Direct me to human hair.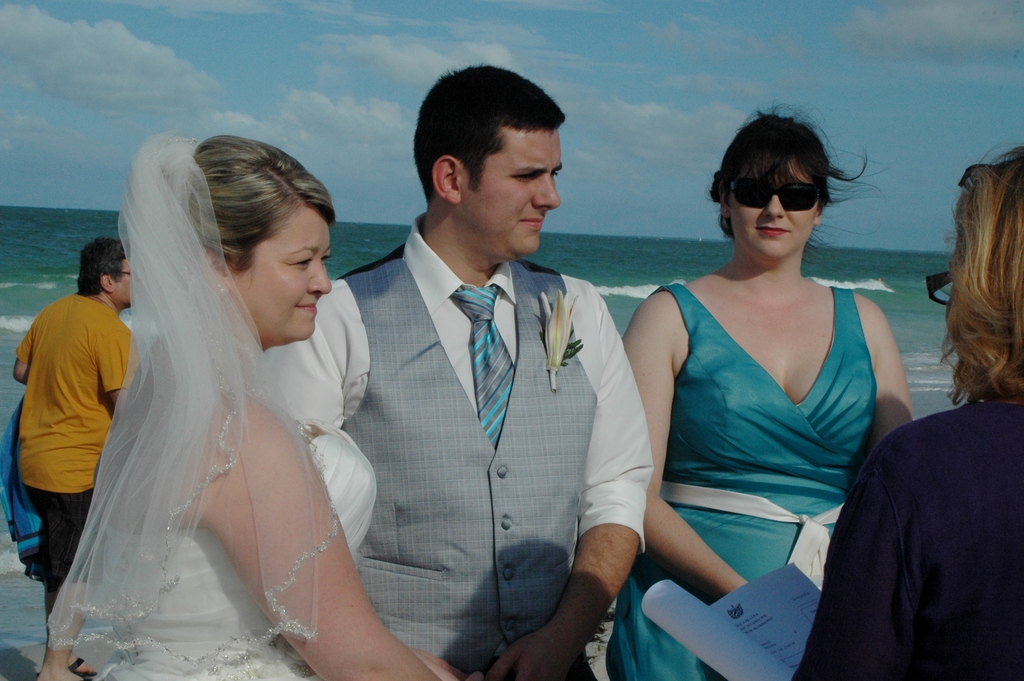
Direction: region(720, 104, 858, 261).
